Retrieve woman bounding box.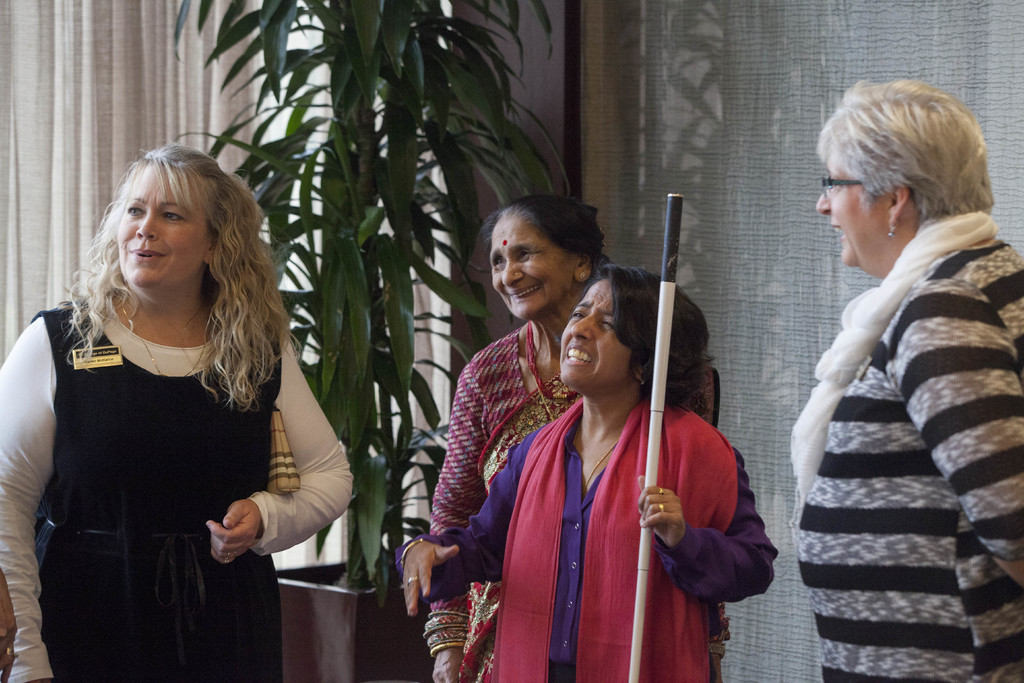
Bounding box: box(17, 142, 329, 677).
